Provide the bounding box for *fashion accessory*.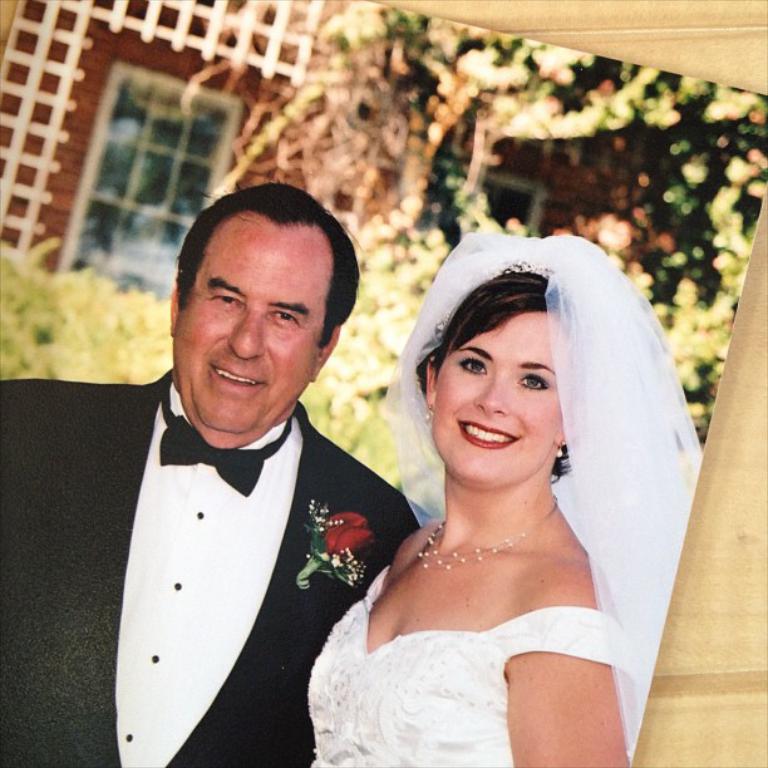
(x1=414, y1=494, x2=561, y2=572).
